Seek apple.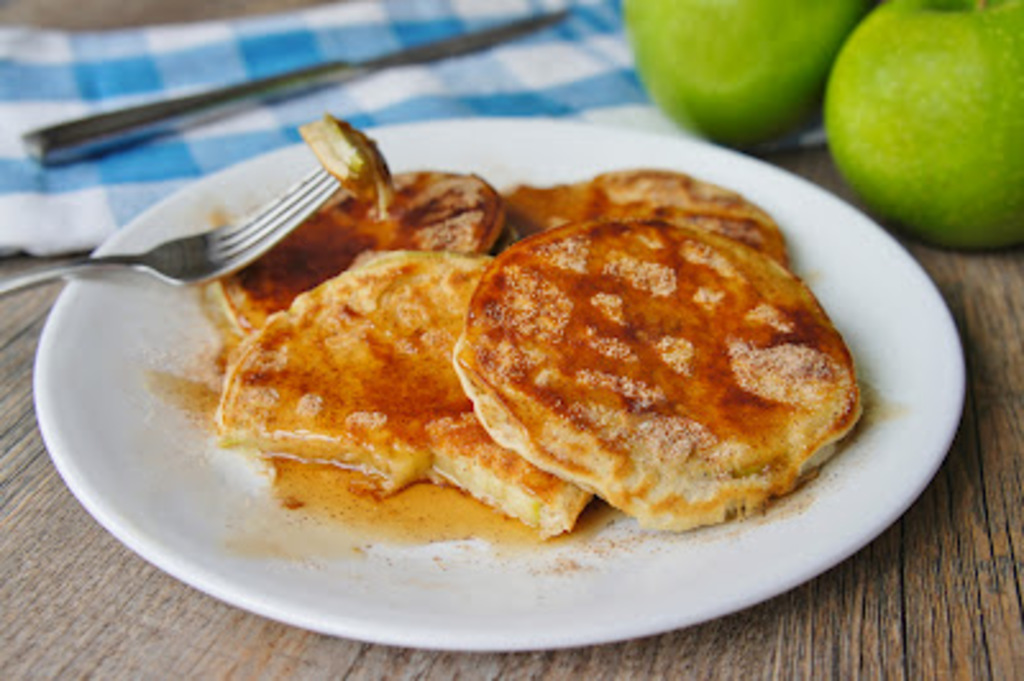
region(622, 0, 870, 151).
